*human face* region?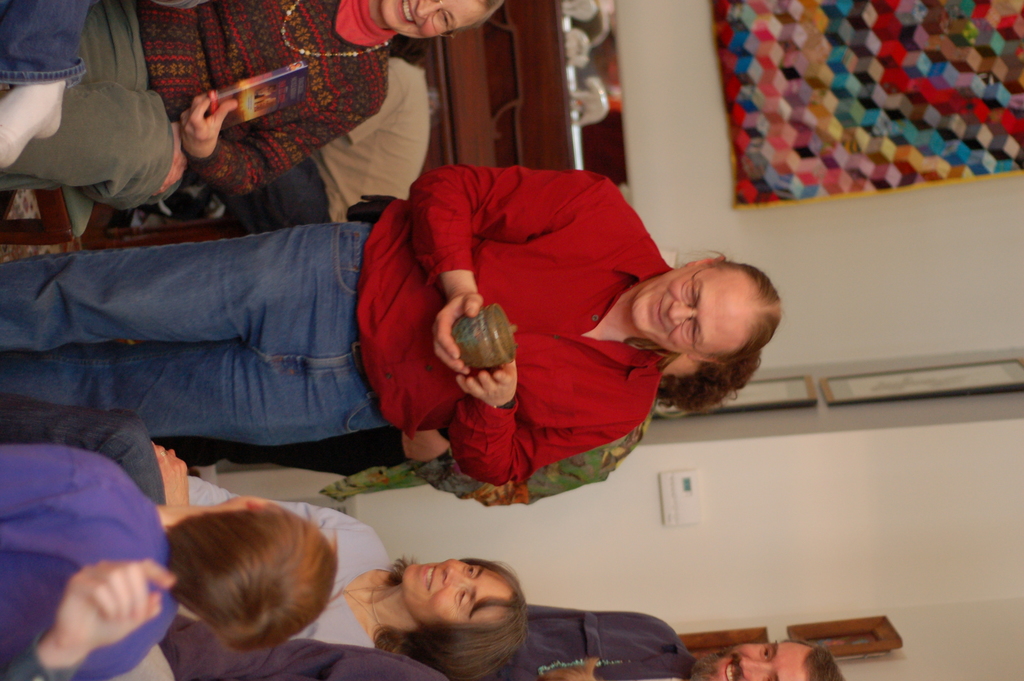
BBox(380, 0, 481, 38)
